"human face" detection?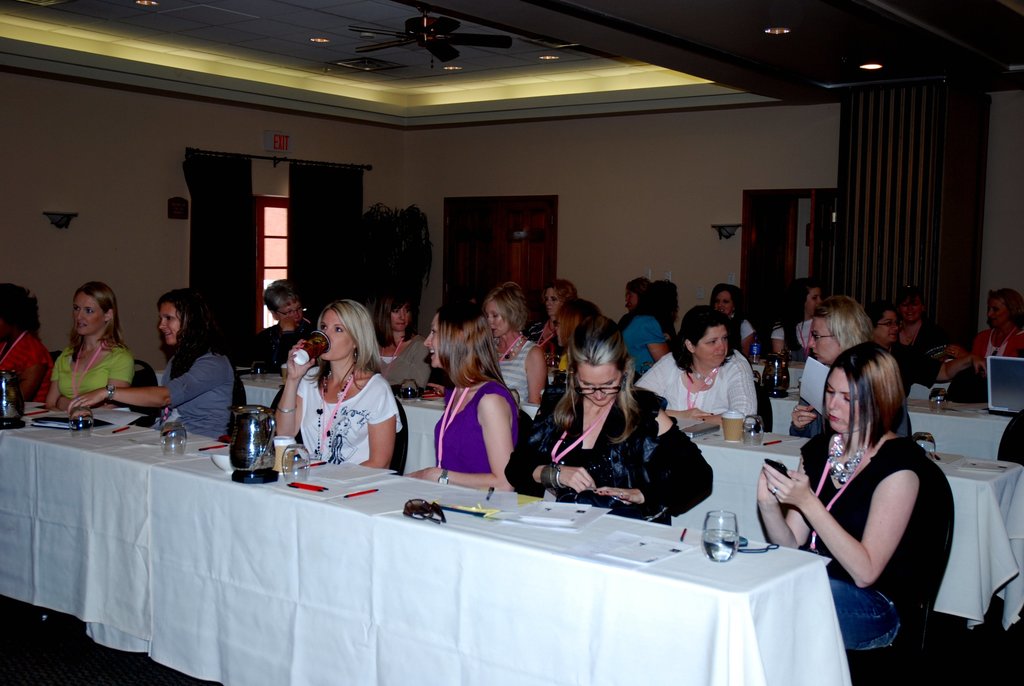
BBox(903, 296, 922, 321)
